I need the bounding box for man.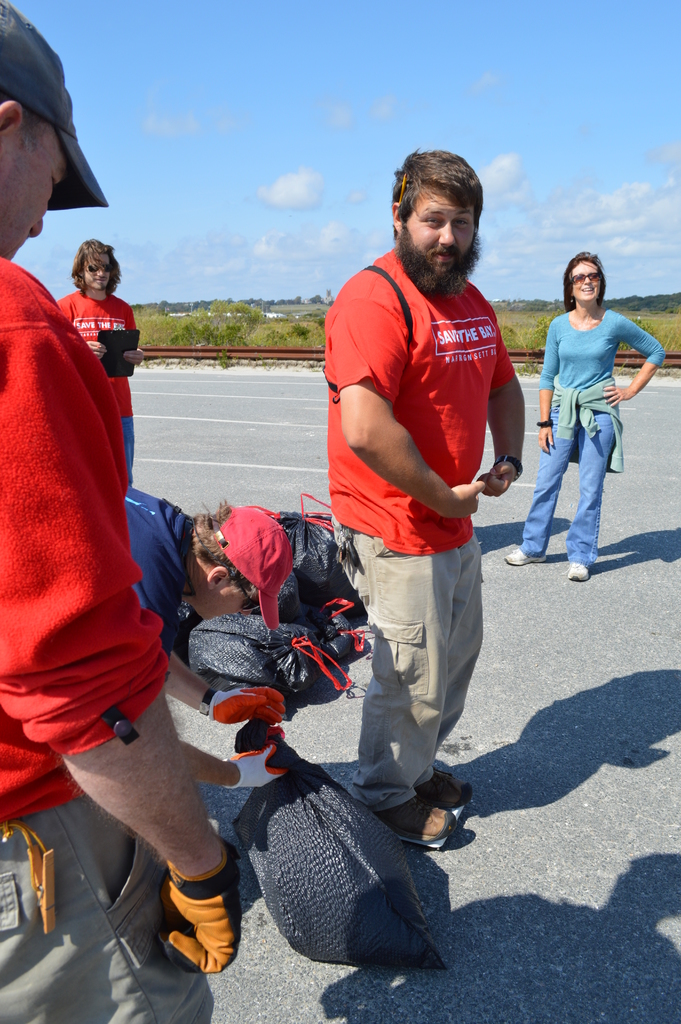
Here it is: <region>0, 0, 243, 1023</region>.
